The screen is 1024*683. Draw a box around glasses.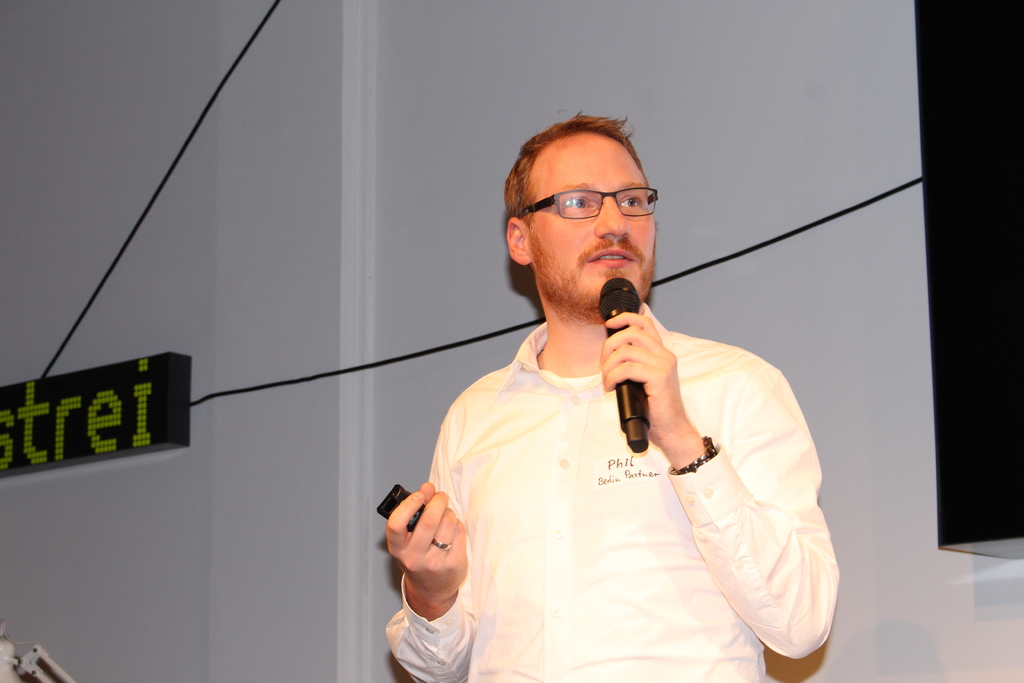
x1=521 y1=179 x2=666 y2=224.
